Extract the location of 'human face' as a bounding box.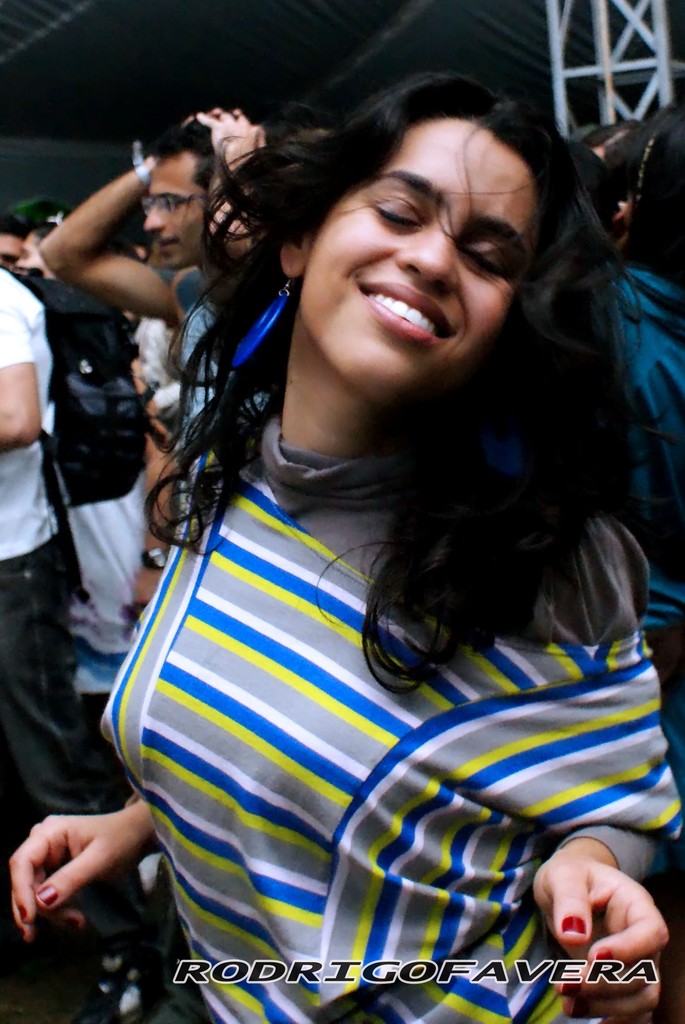
BBox(309, 118, 538, 388).
